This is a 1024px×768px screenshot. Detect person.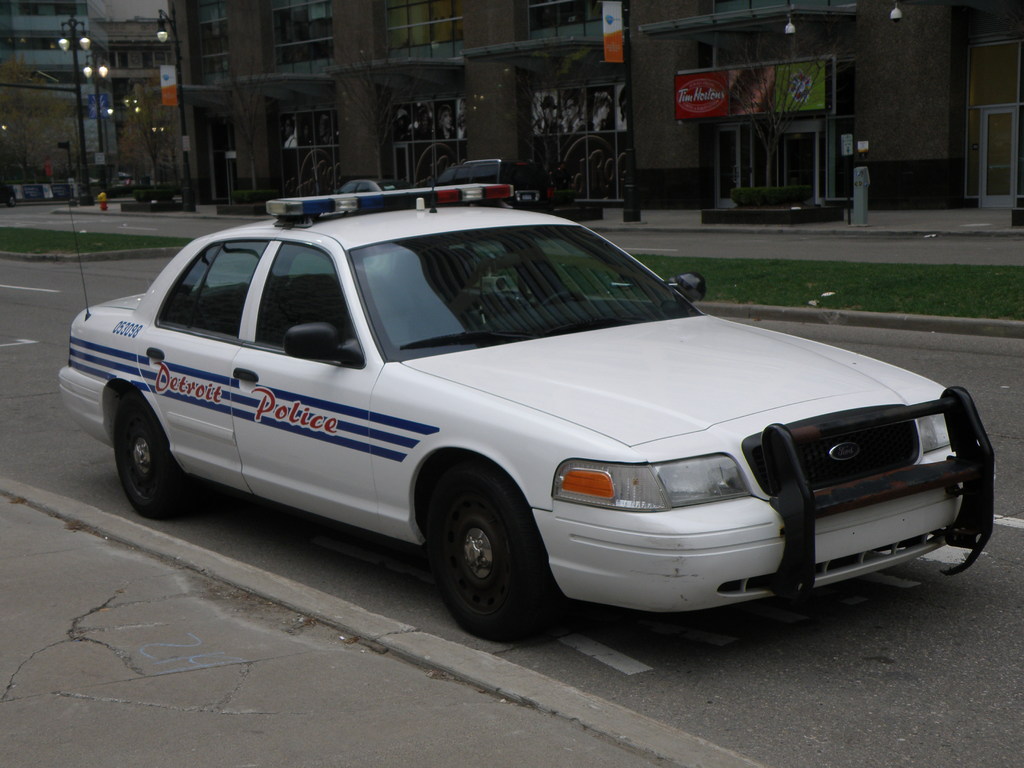
280,113,298,147.
